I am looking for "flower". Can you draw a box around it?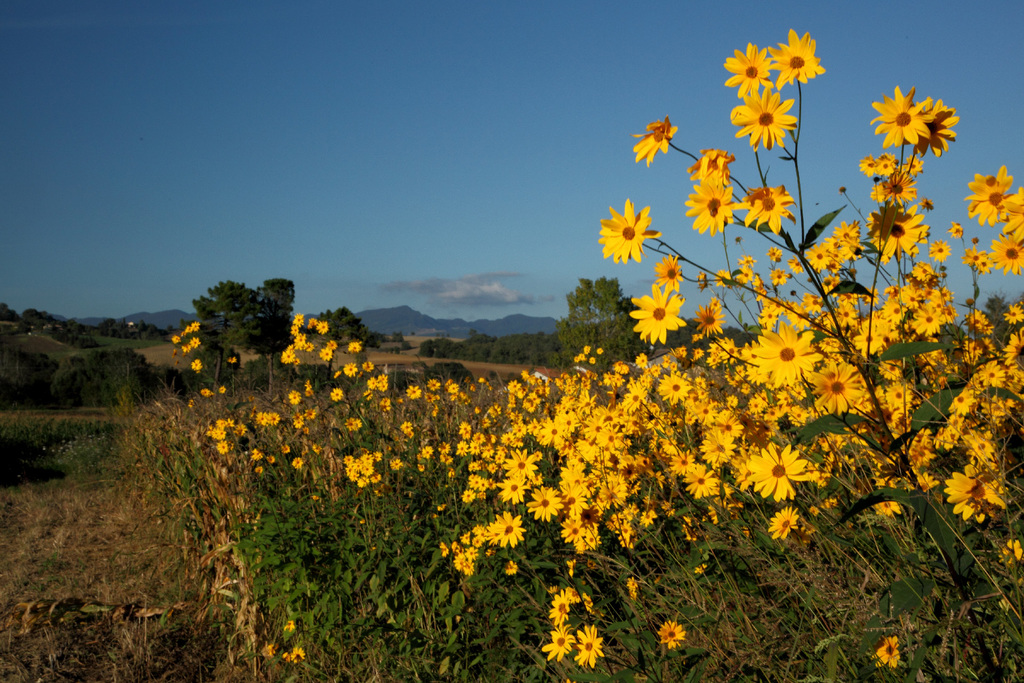
Sure, the bounding box is x1=657 y1=616 x2=684 y2=649.
